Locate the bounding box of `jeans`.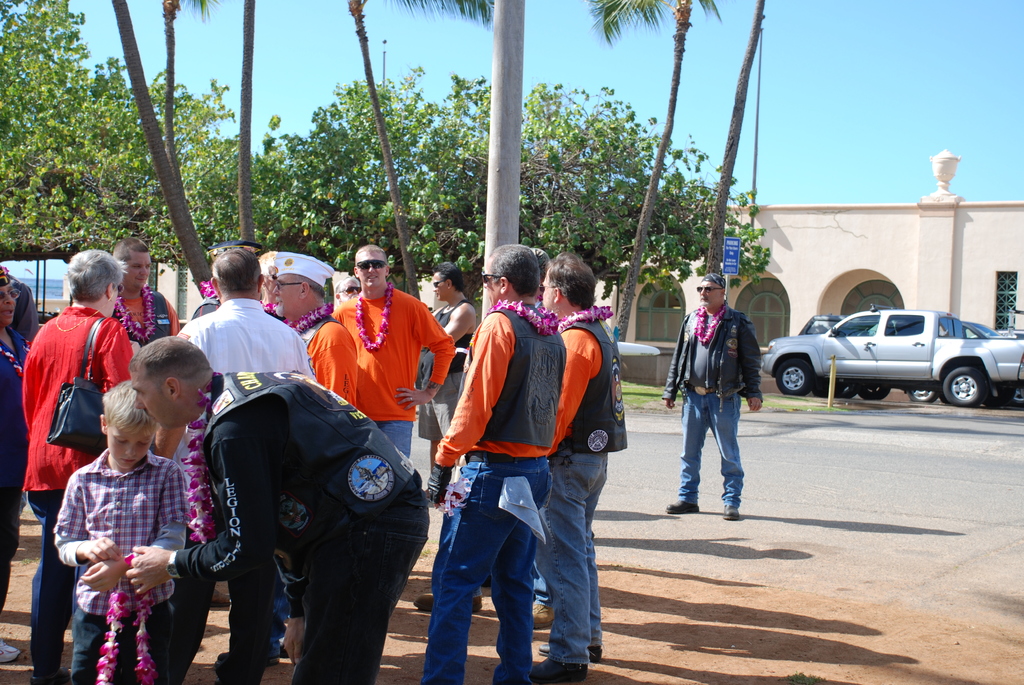
Bounding box: BBox(19, 483, 78, 684).
